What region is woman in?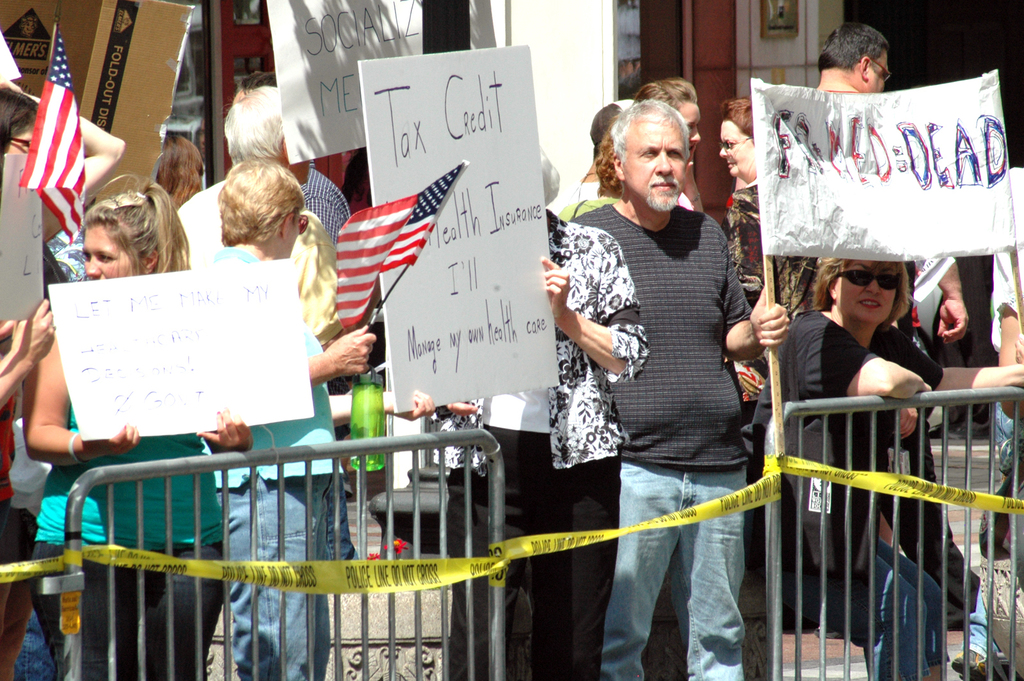
bbox(749, 255, 953, 680).
